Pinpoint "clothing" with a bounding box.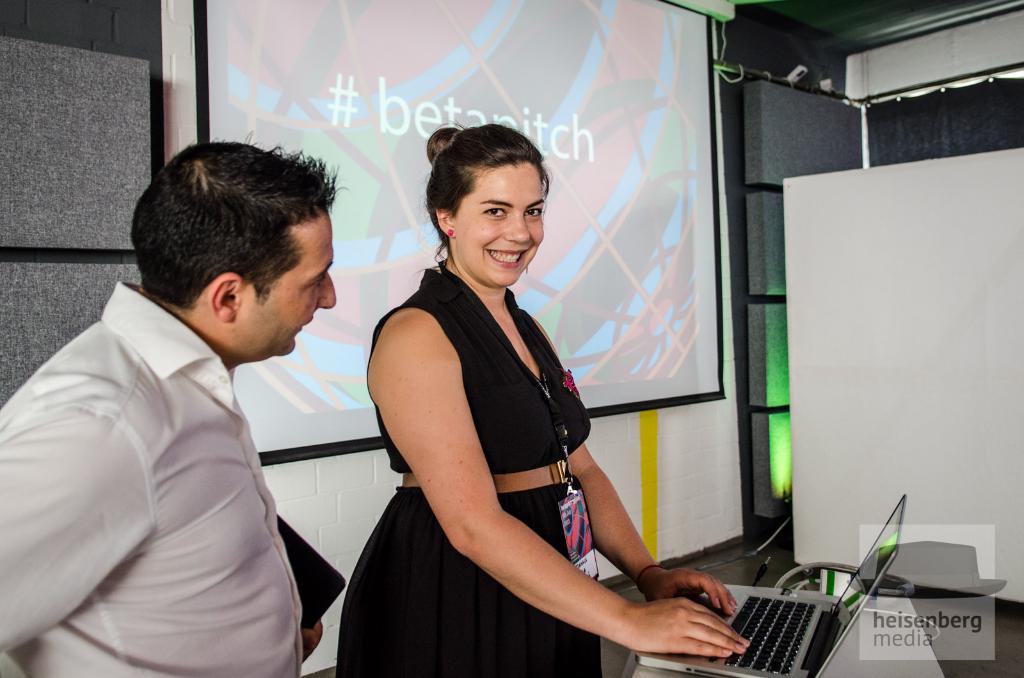
13,237,340,673.
